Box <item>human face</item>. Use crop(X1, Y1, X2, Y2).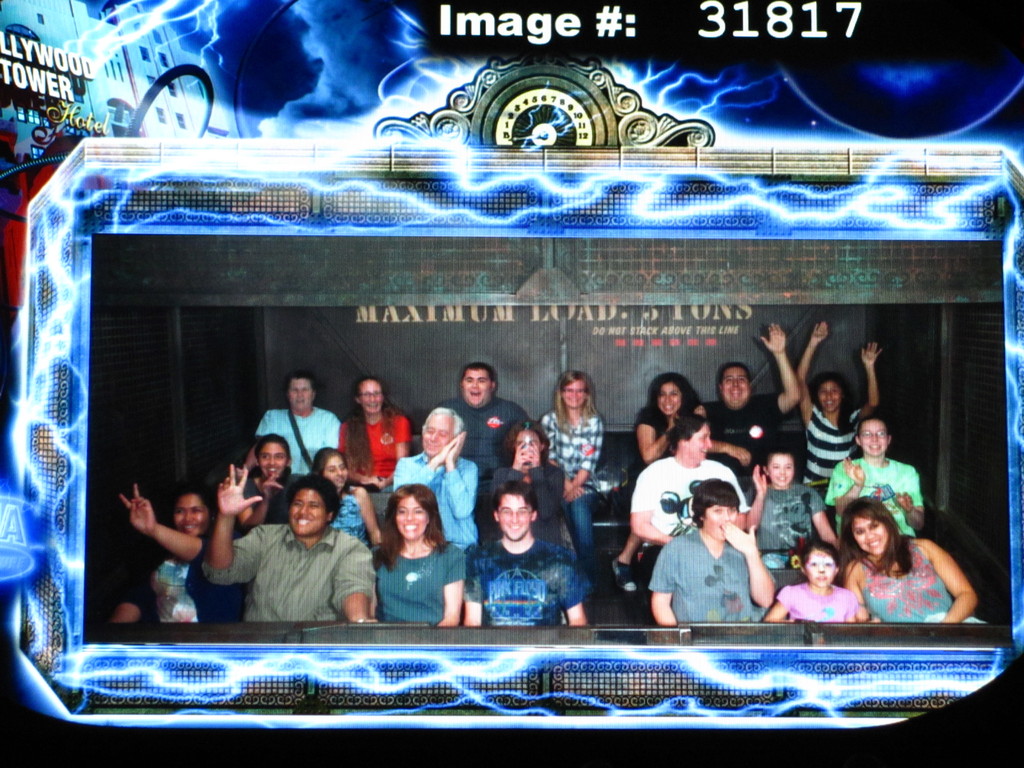
crop(765, 454, 793, 487).
